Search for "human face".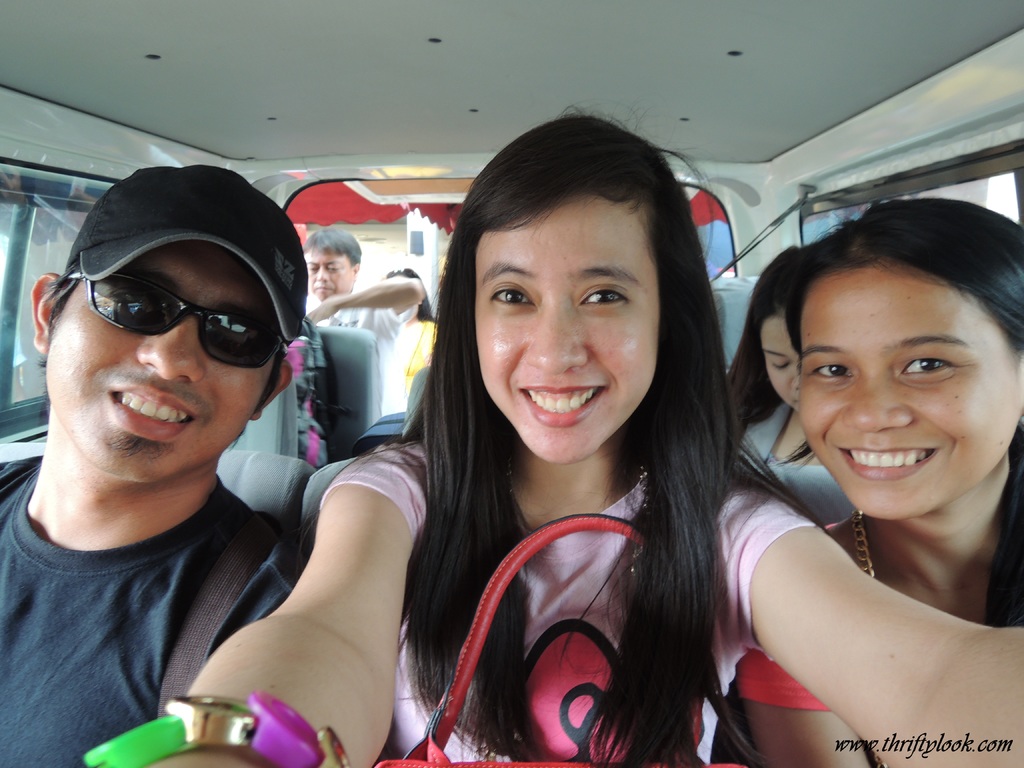
Found at 49:236:287:481.
